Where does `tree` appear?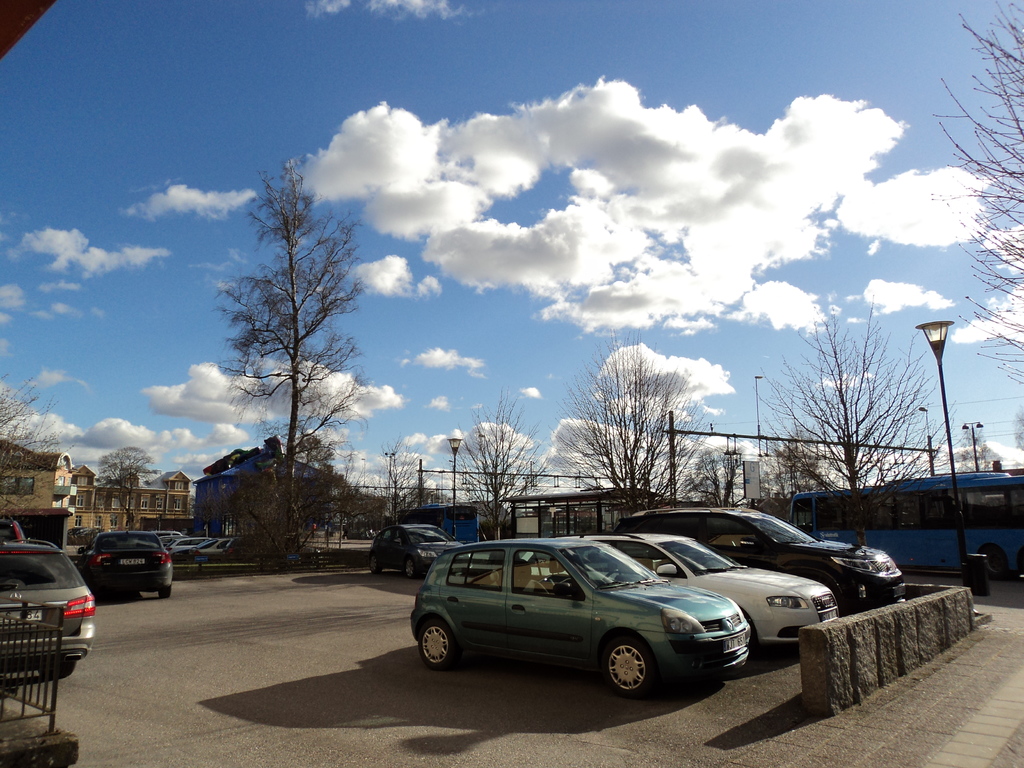
Appears at <box>746,315,956,546</box>.
